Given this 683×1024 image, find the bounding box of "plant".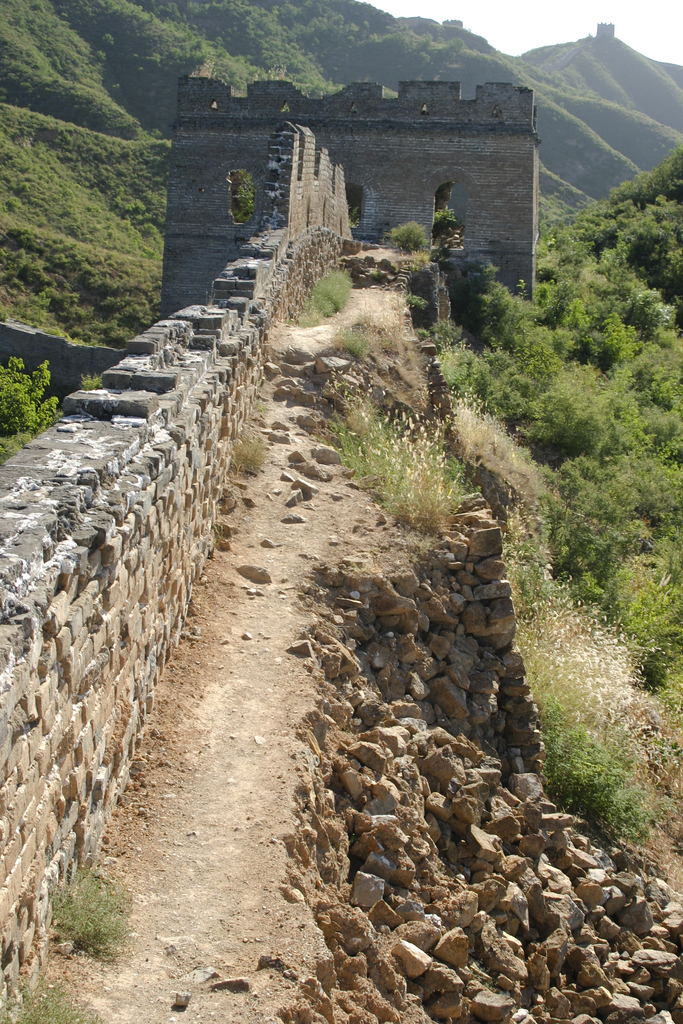
bbox(424, 95, 682, 903).
